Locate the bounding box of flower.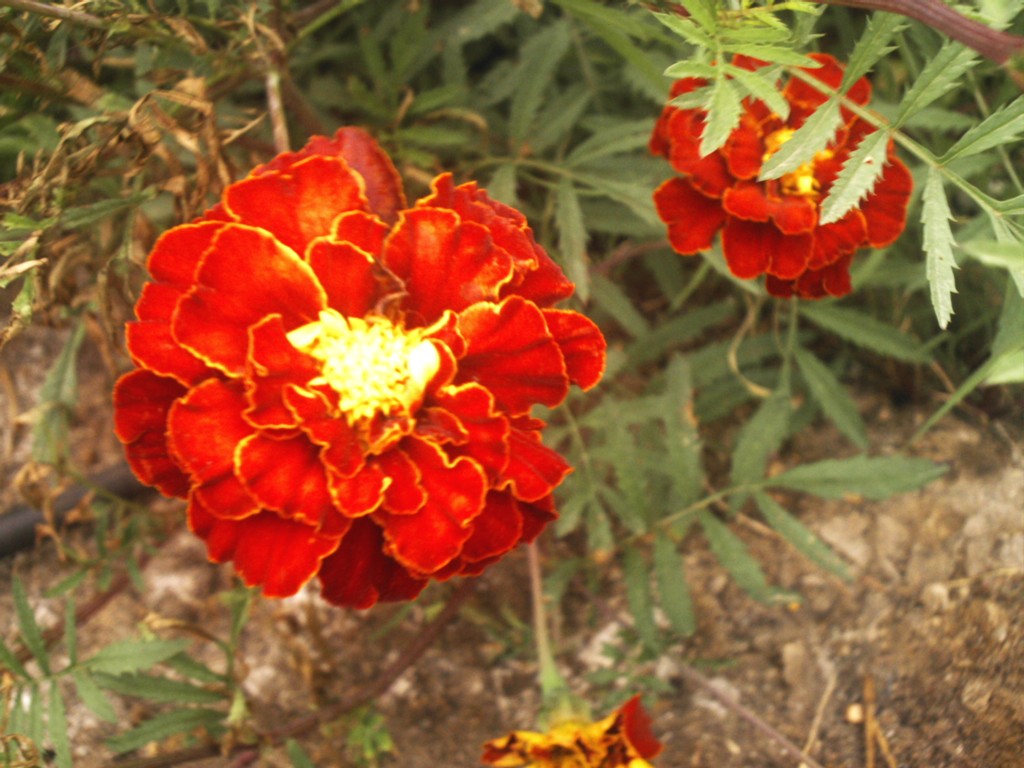
Bounding box: Rect(116, 136, 605, 607).
